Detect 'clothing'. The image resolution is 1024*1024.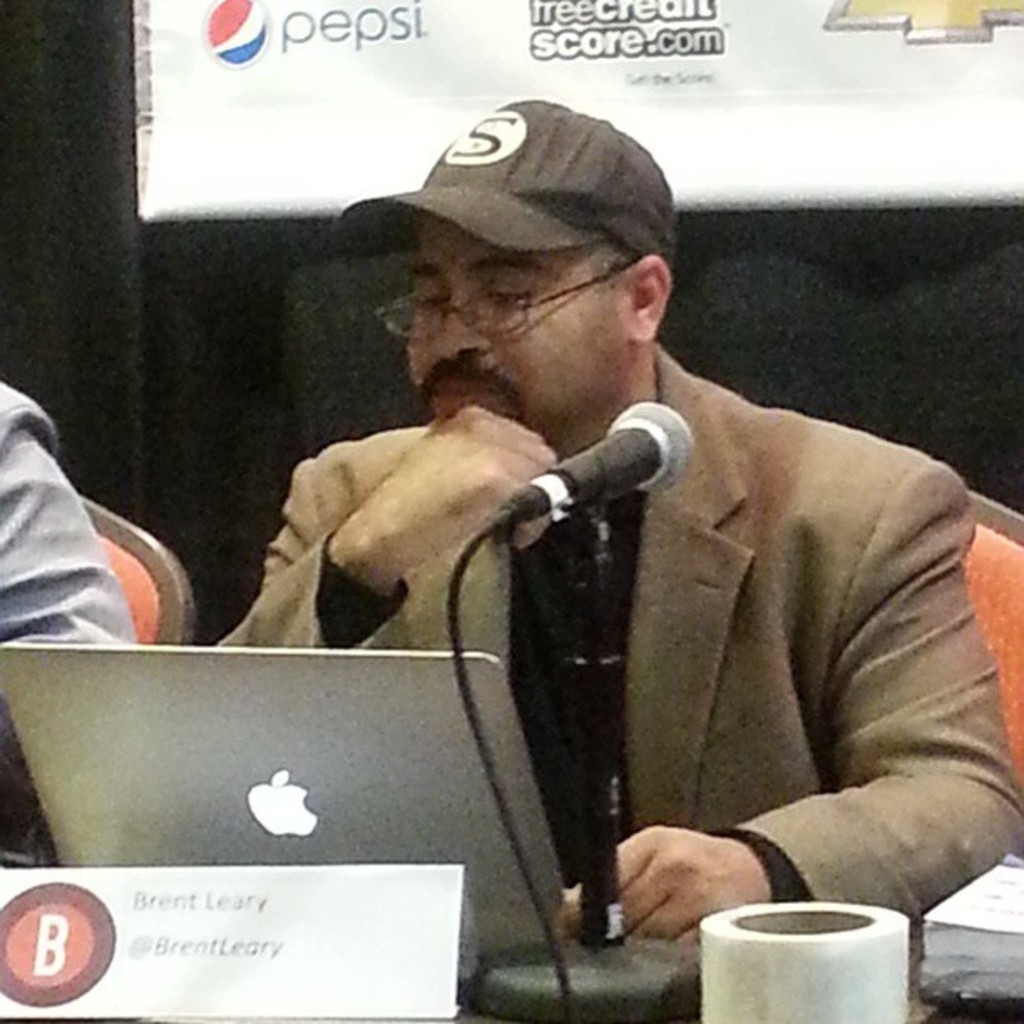
detection(303, 313, 1016, 962).
